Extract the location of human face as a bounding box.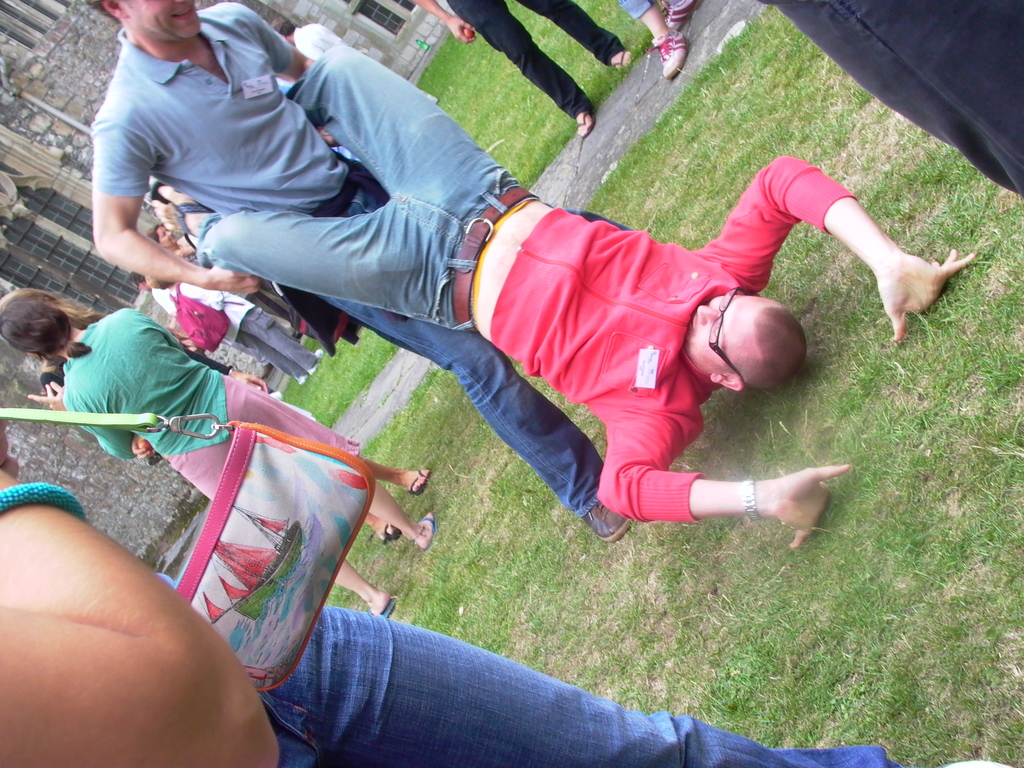
[x1=117, y1=0, x2=196, y2=40].
